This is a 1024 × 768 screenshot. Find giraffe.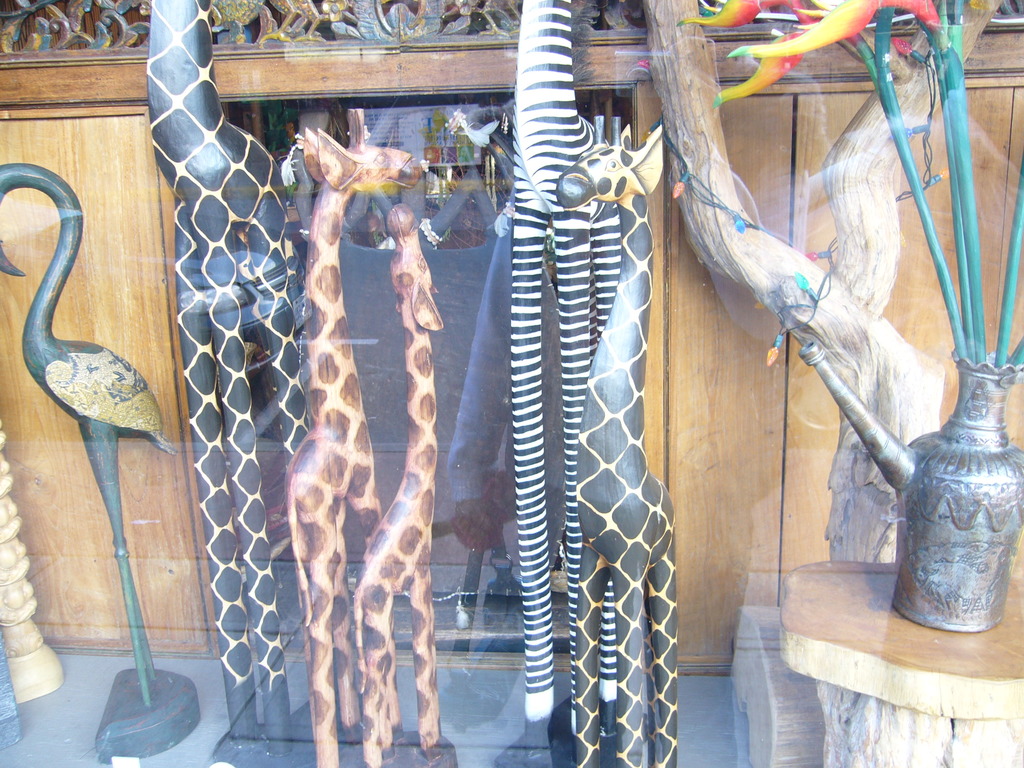
Bounding box: <region>551, 129, 686, 767</region>.
